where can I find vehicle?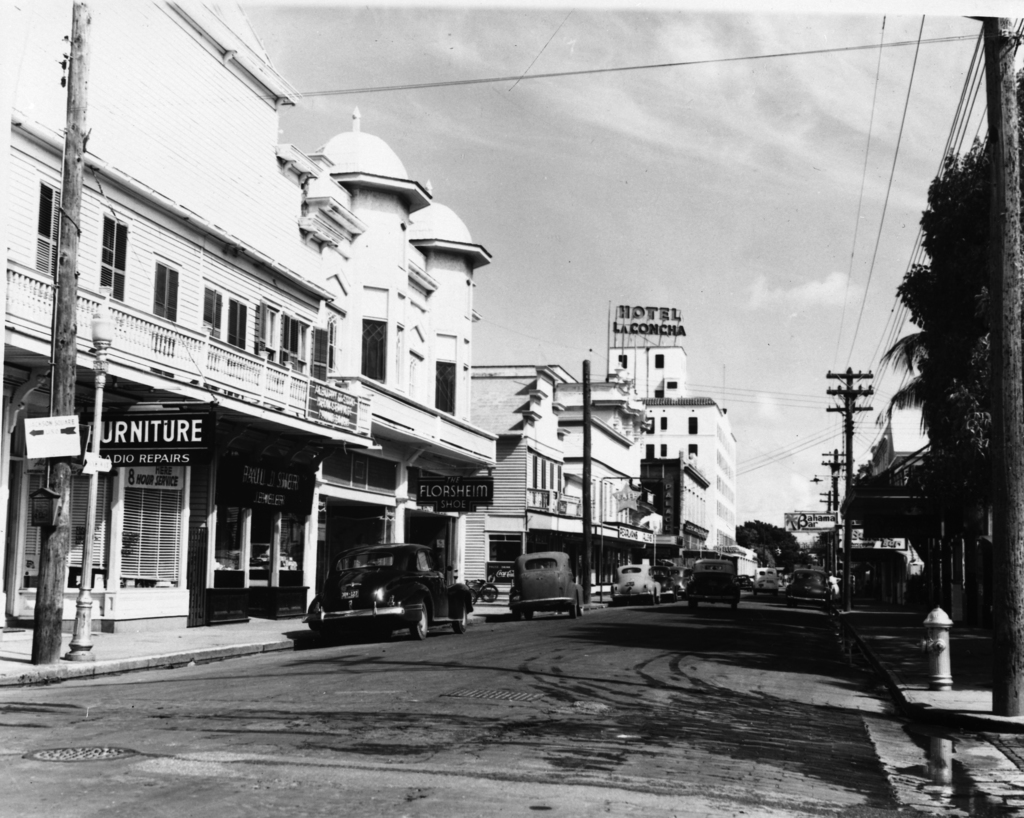
You can find it at box(787, 572, 836, 602).
